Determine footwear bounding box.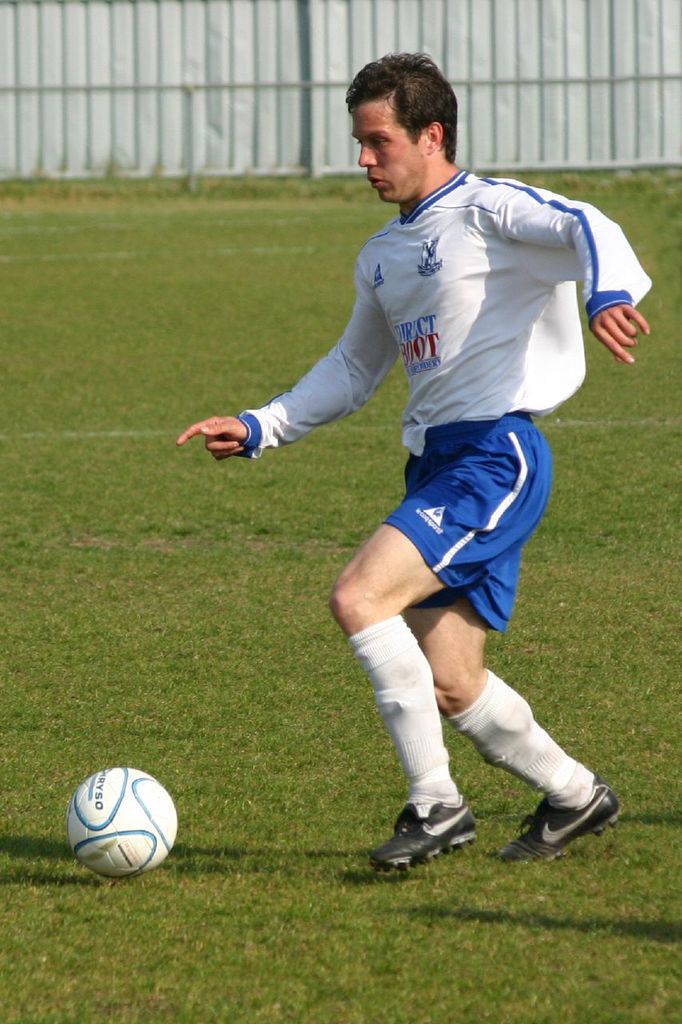
Determined: <bbox>373, 797, 478, 872</bbox>.
